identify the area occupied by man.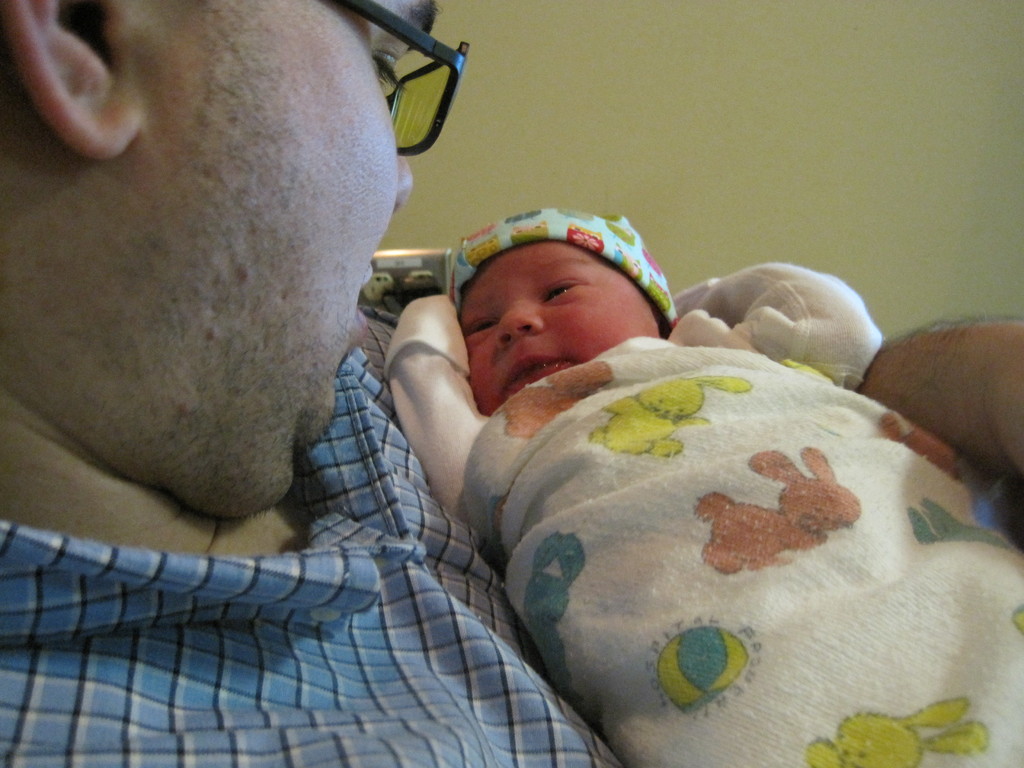
Area: pyautogui.locateOnScreen(124, 131, 1023, 767).
